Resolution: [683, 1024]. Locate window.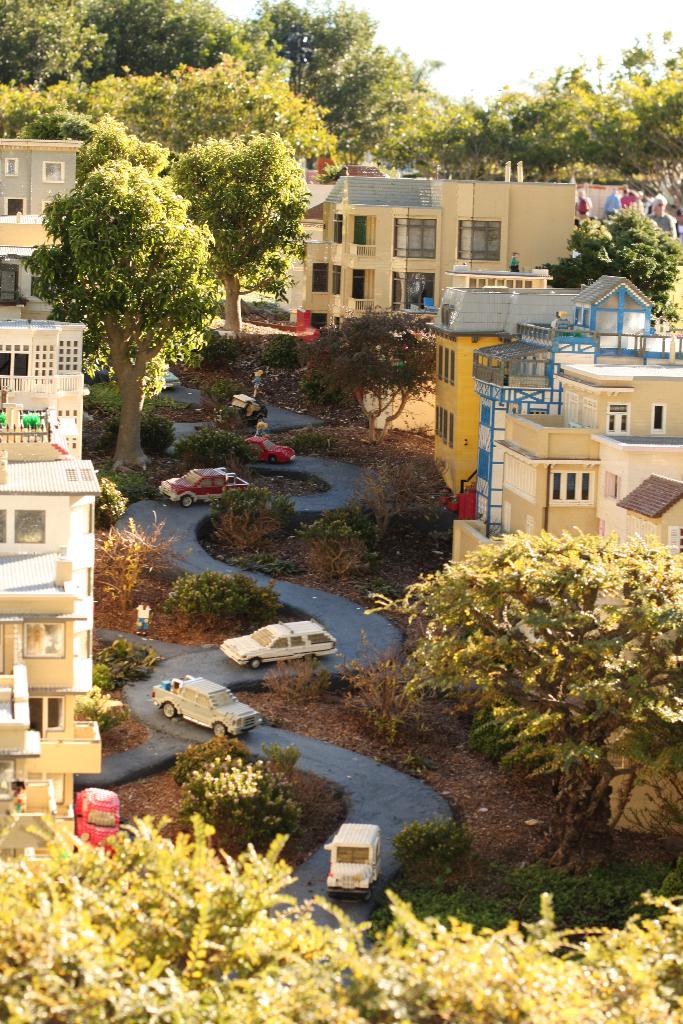
bbox(0, 342, 28, 352).
